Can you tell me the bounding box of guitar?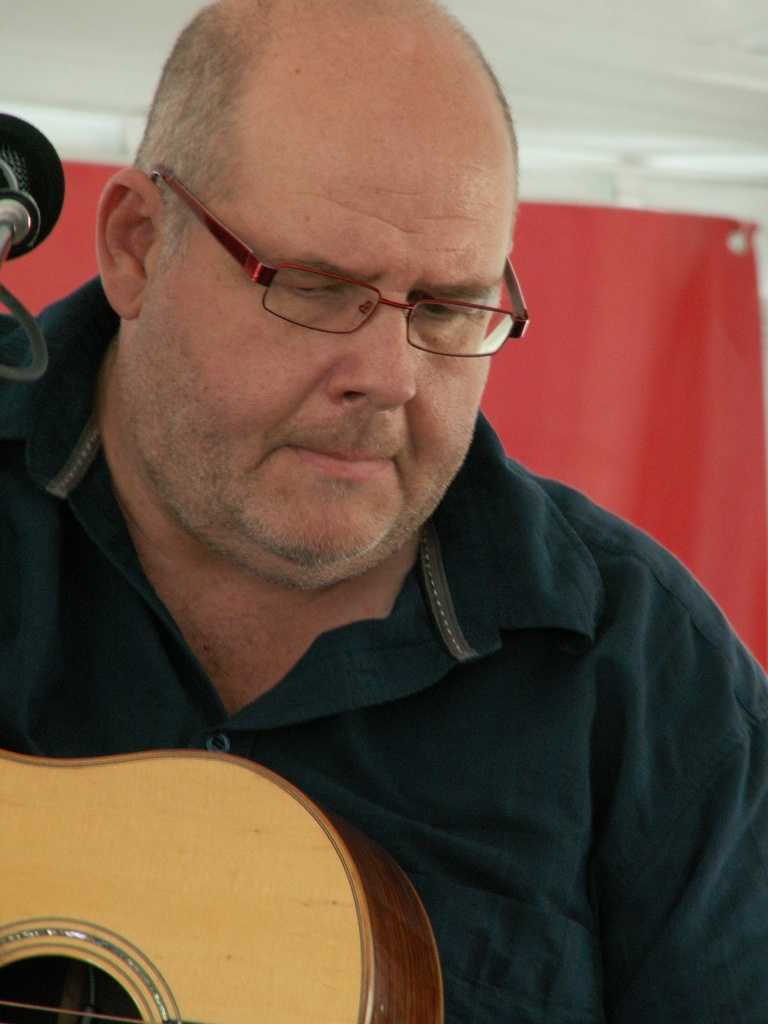
0/744/441/1023.
